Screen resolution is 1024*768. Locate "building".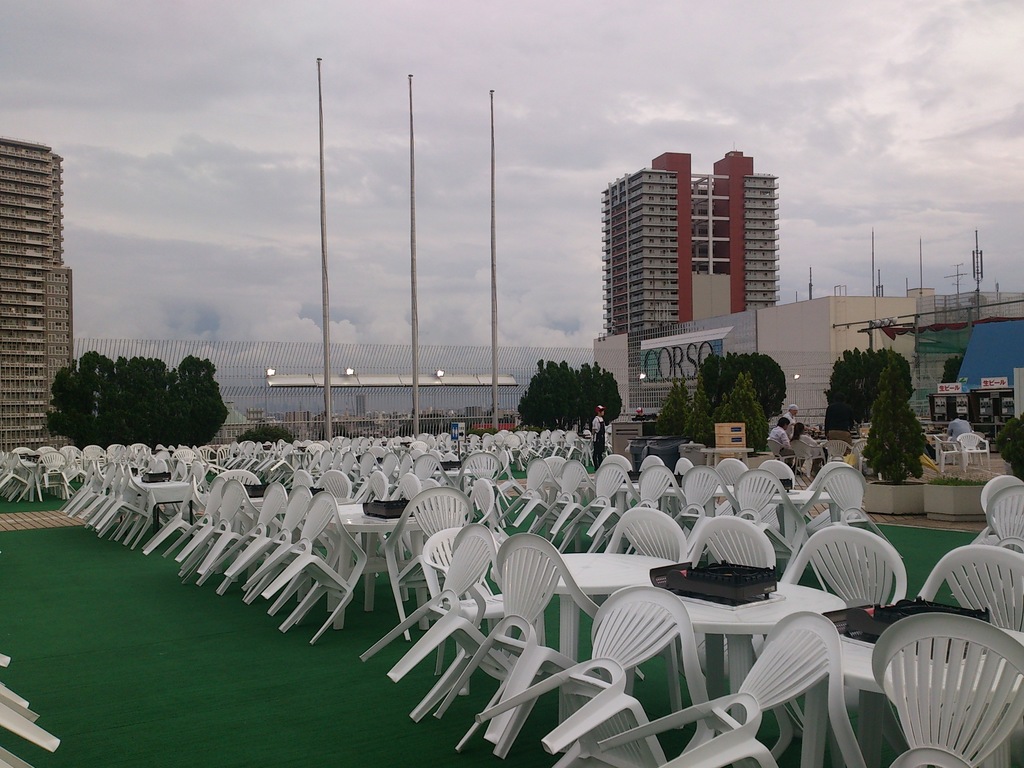
{"x1": 1, "y1": 138, "x2": 76, "y2": 452}.
